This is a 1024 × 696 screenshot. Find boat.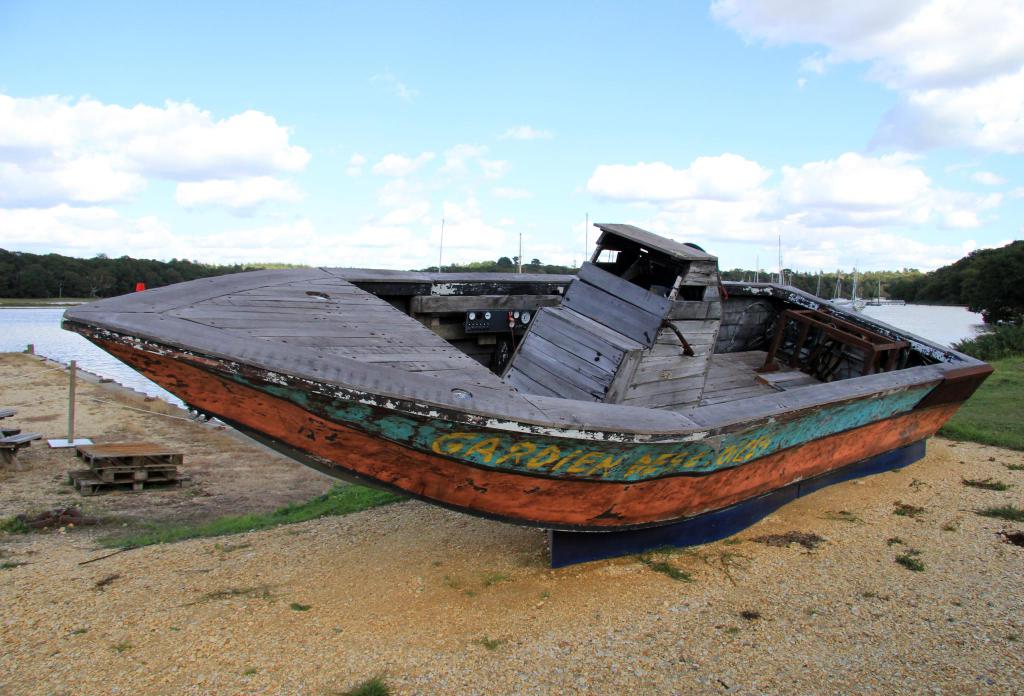
Bounding box: [0, 186, 1023, 517].
